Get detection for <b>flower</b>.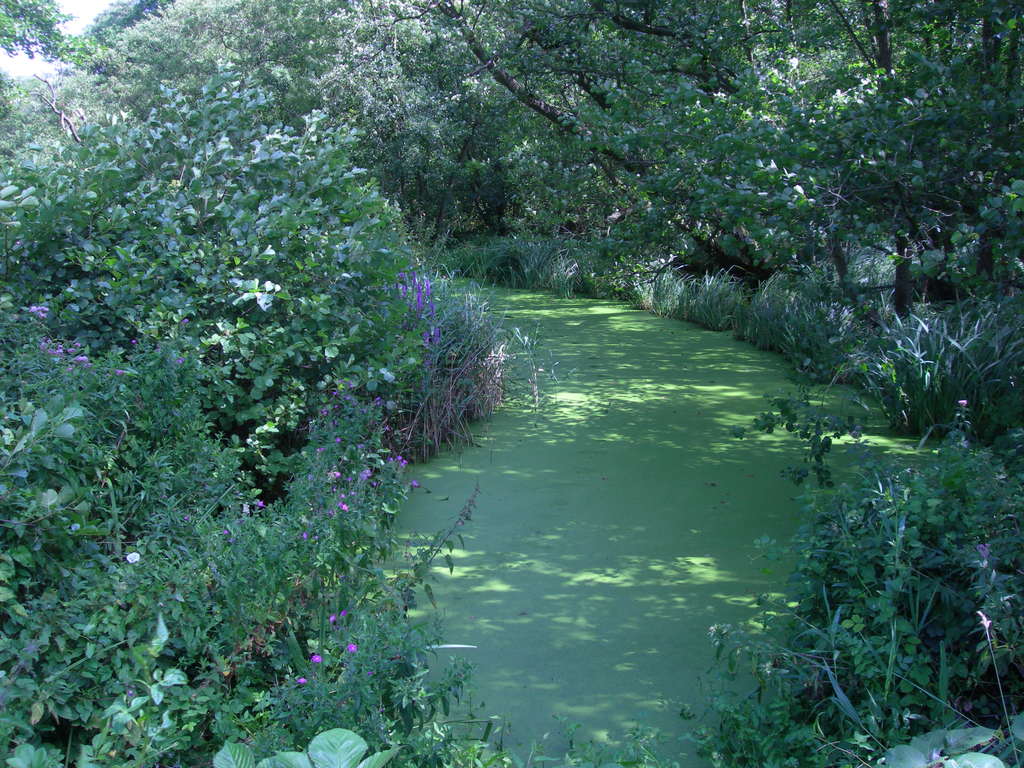
Detection: pyautogui.locateOnScreen(123, 552, 140, 560).
